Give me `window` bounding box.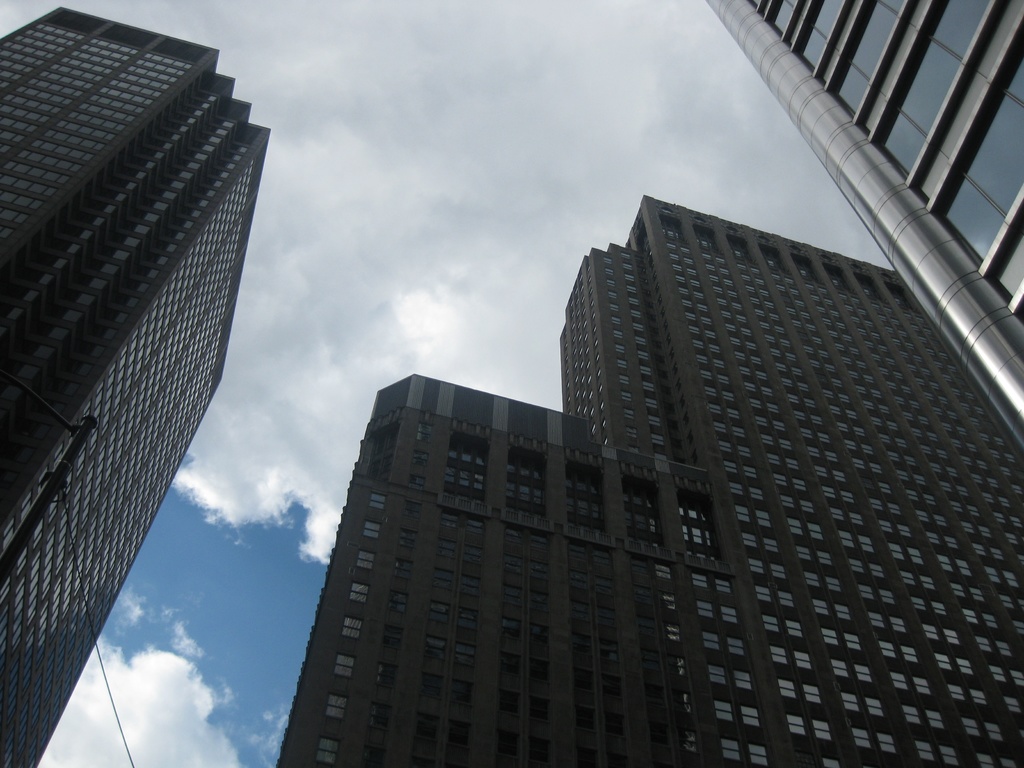
[left=761, top=0, right=803, bottom=33].
